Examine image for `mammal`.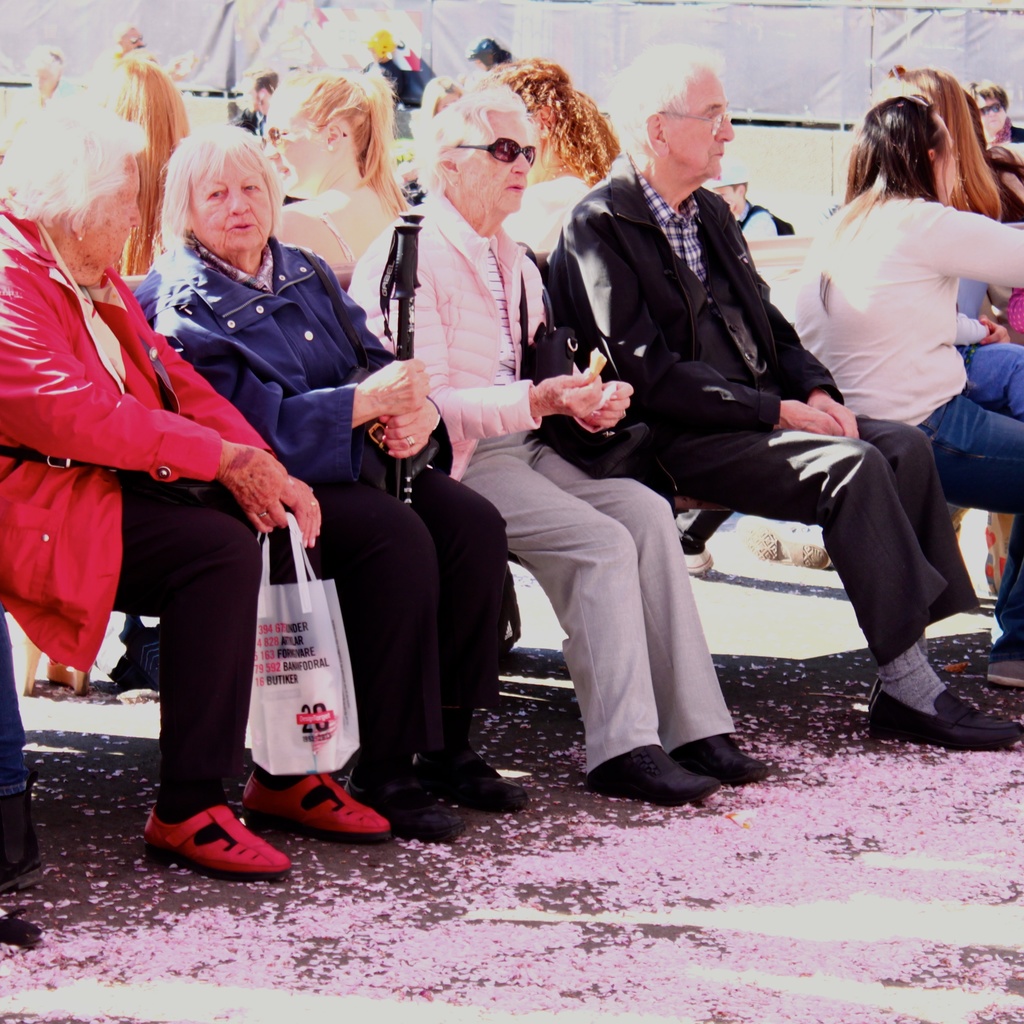
Examination result: 255/59/413/283.
